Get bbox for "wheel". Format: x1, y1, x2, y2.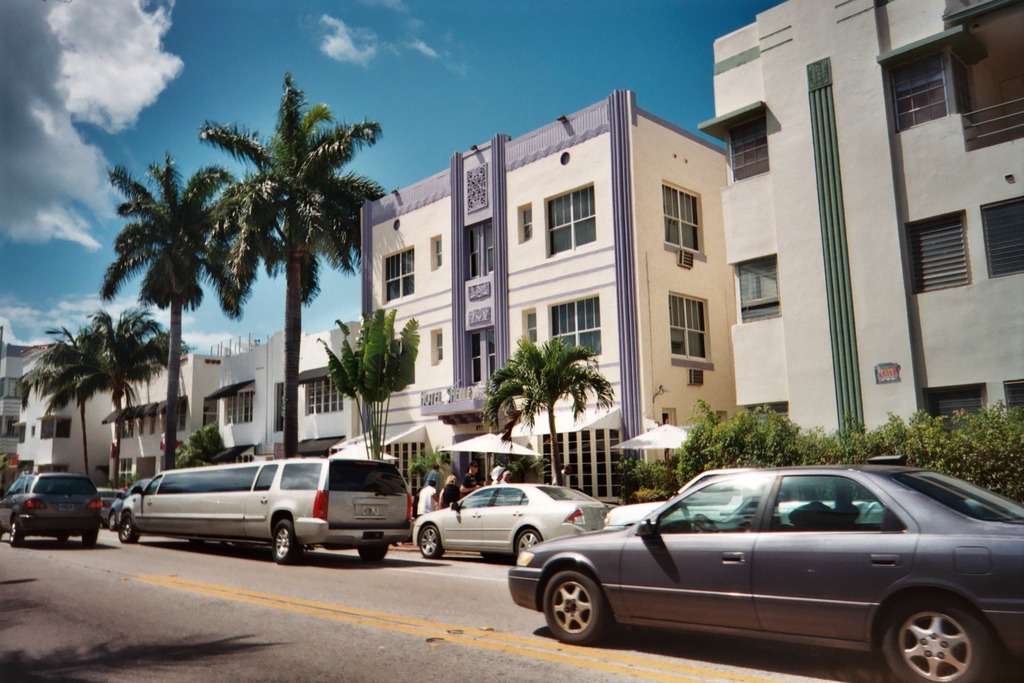
117, 507, 139, 546.
